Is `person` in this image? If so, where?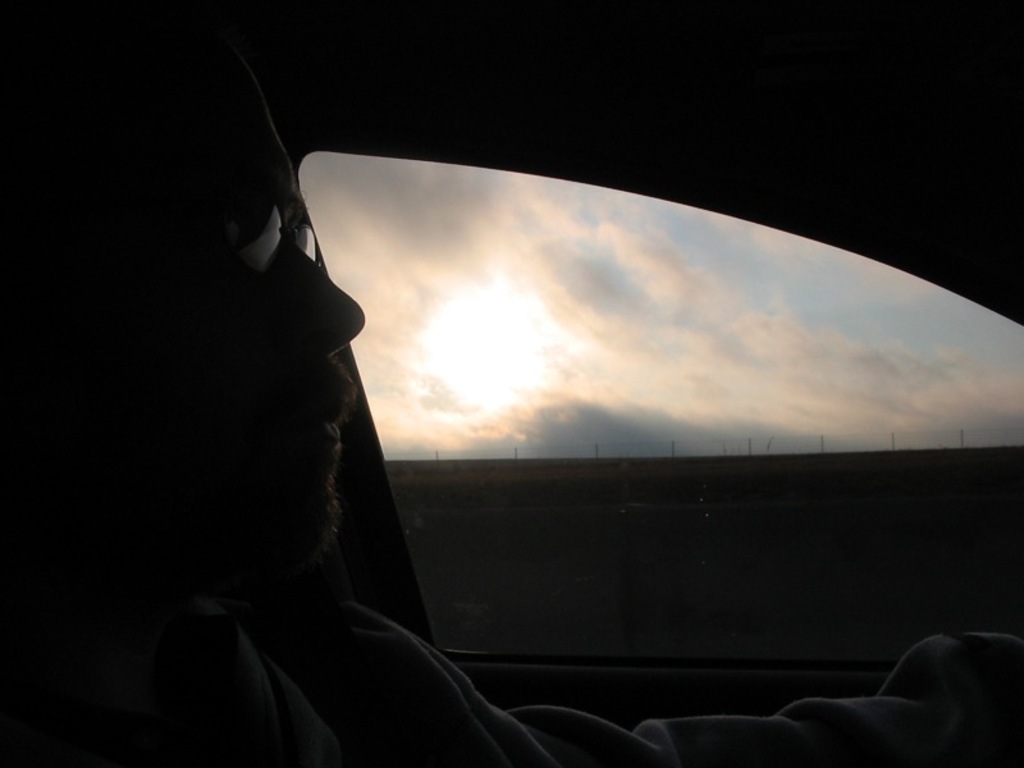
Yes, at detection(0, 8, 1023, 767).
